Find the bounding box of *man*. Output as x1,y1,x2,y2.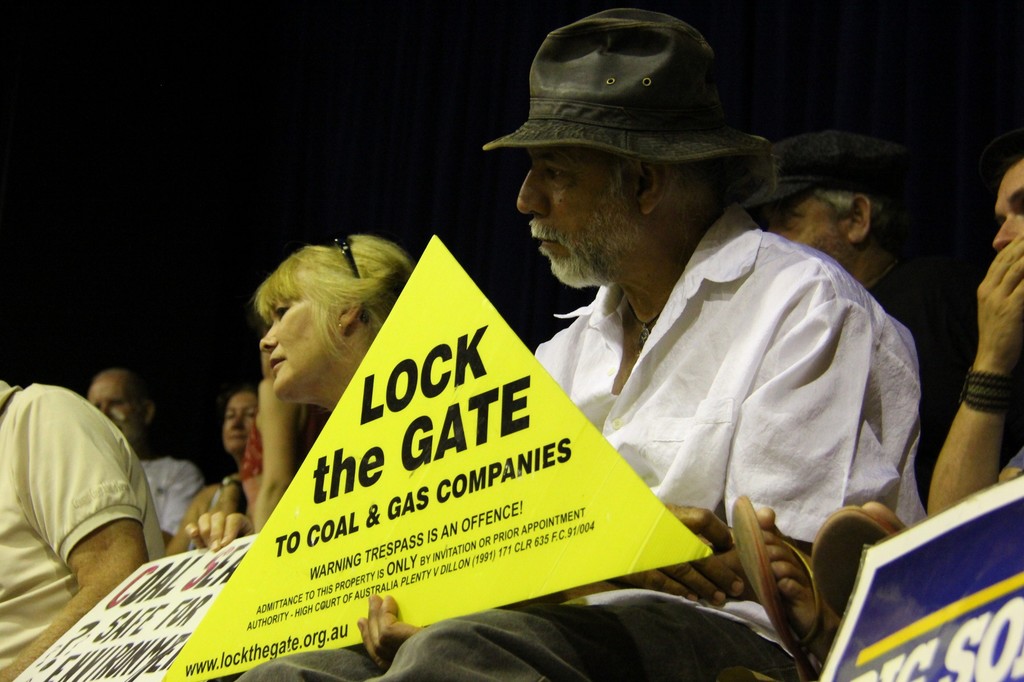
0,376,168,679.
